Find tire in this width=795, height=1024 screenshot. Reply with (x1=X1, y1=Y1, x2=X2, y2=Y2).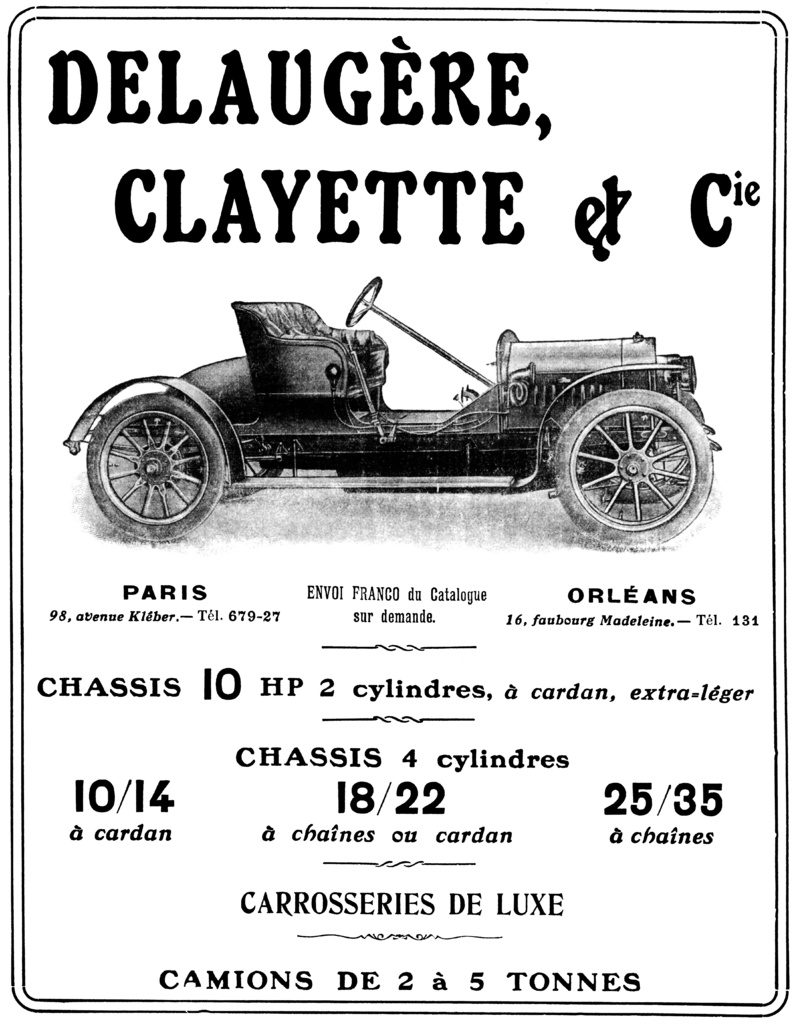
(x1=82, y1=368, x2=229, y2=535).
